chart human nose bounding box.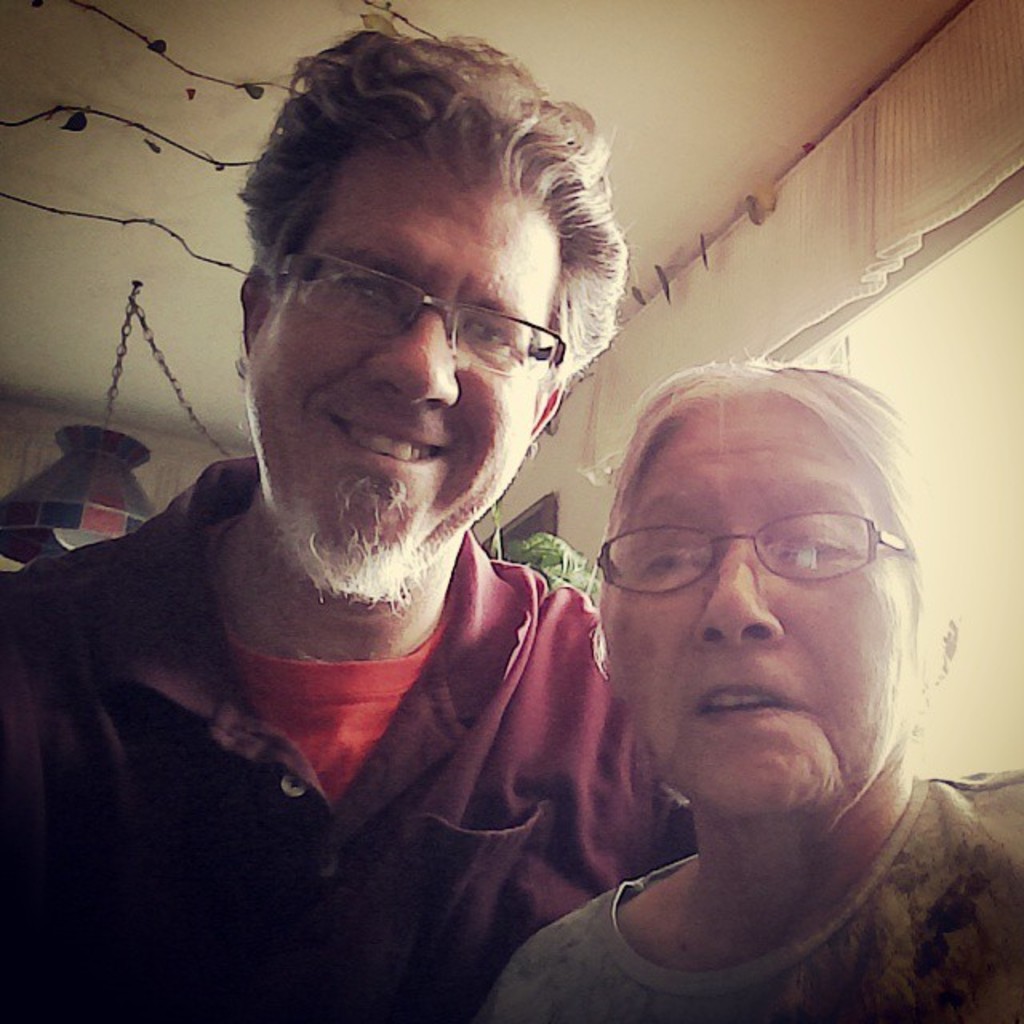
Charted: x1=362 y1=299 x2=474 y2=411.
